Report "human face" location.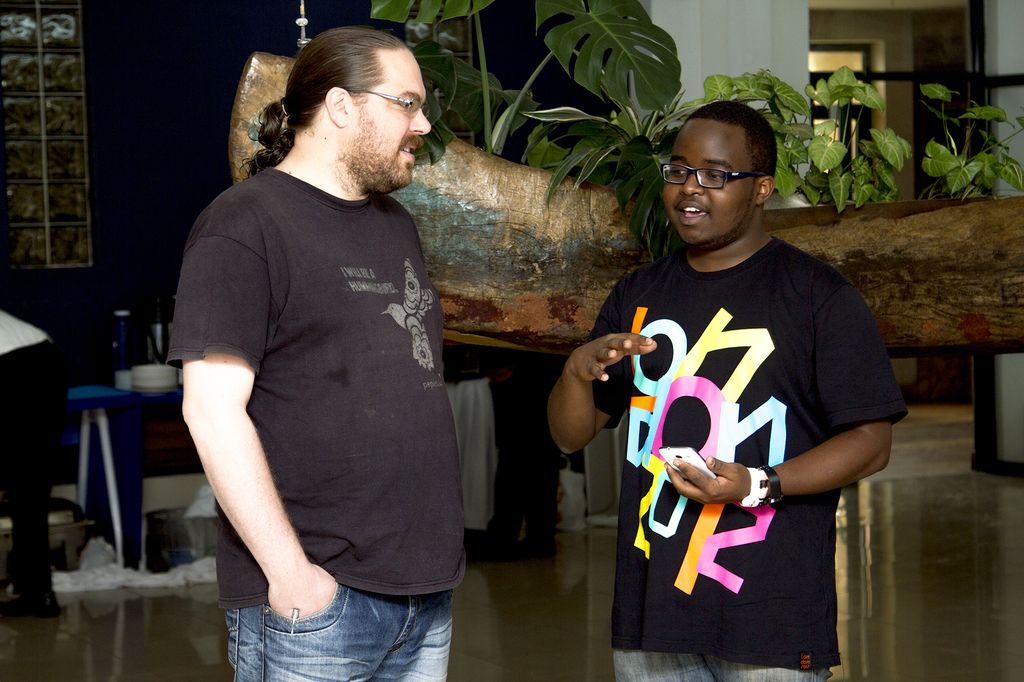
Report: detection(664, 116, 754, 250).
